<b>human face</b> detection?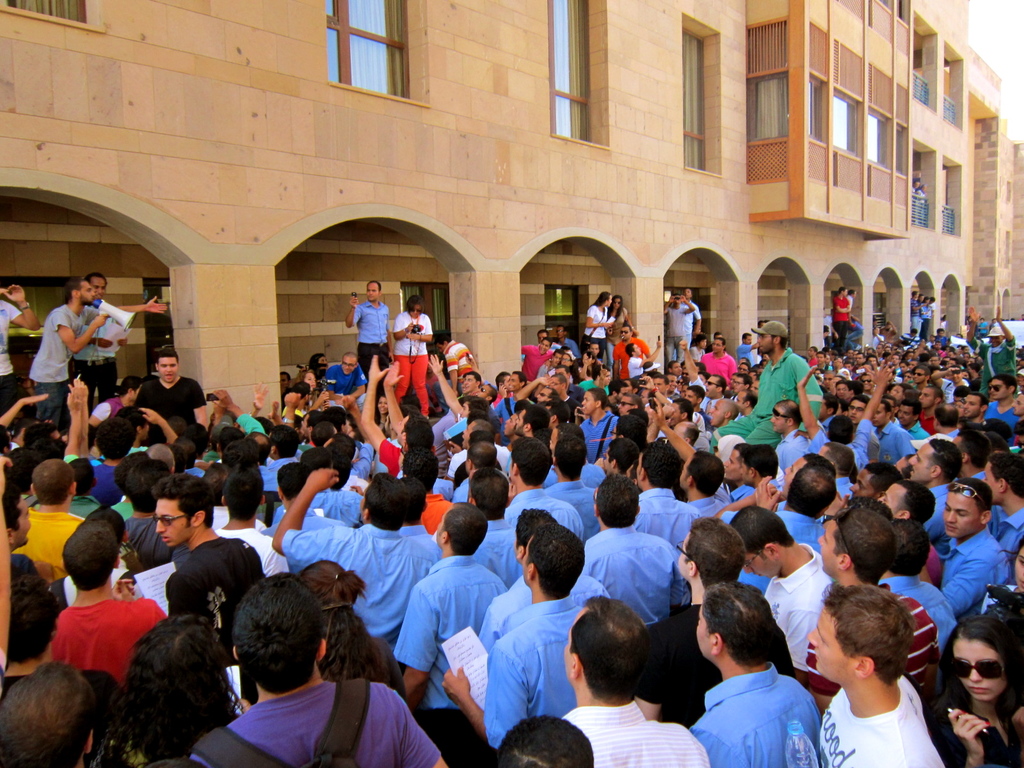
box=[707, 378, 716, 394]
